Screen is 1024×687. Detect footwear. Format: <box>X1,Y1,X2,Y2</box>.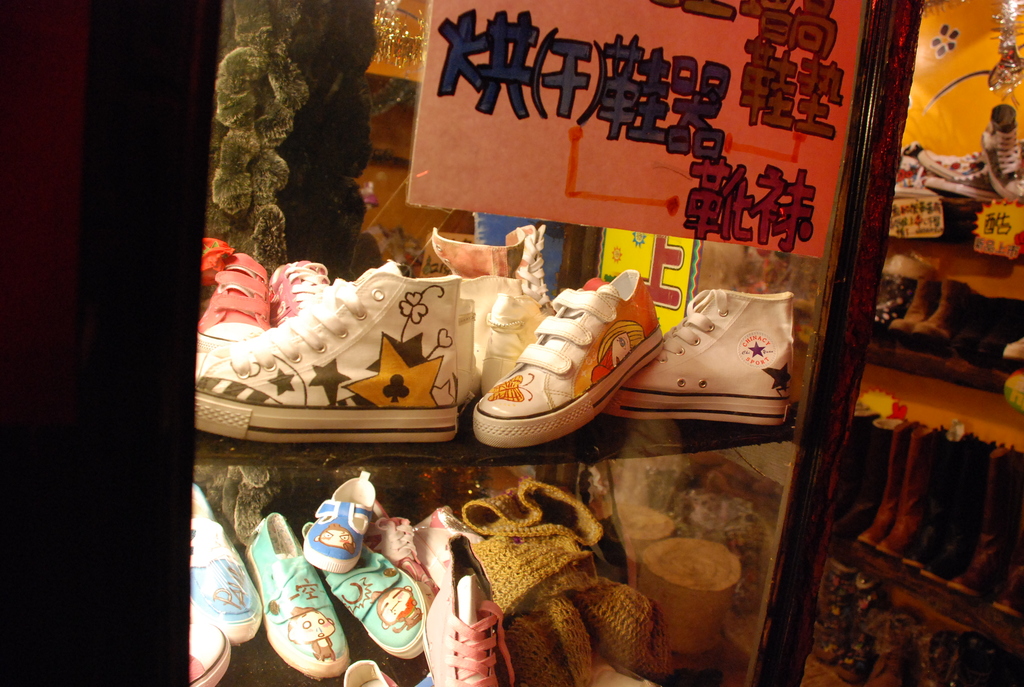
<box>979,103,1023,196</box>.
